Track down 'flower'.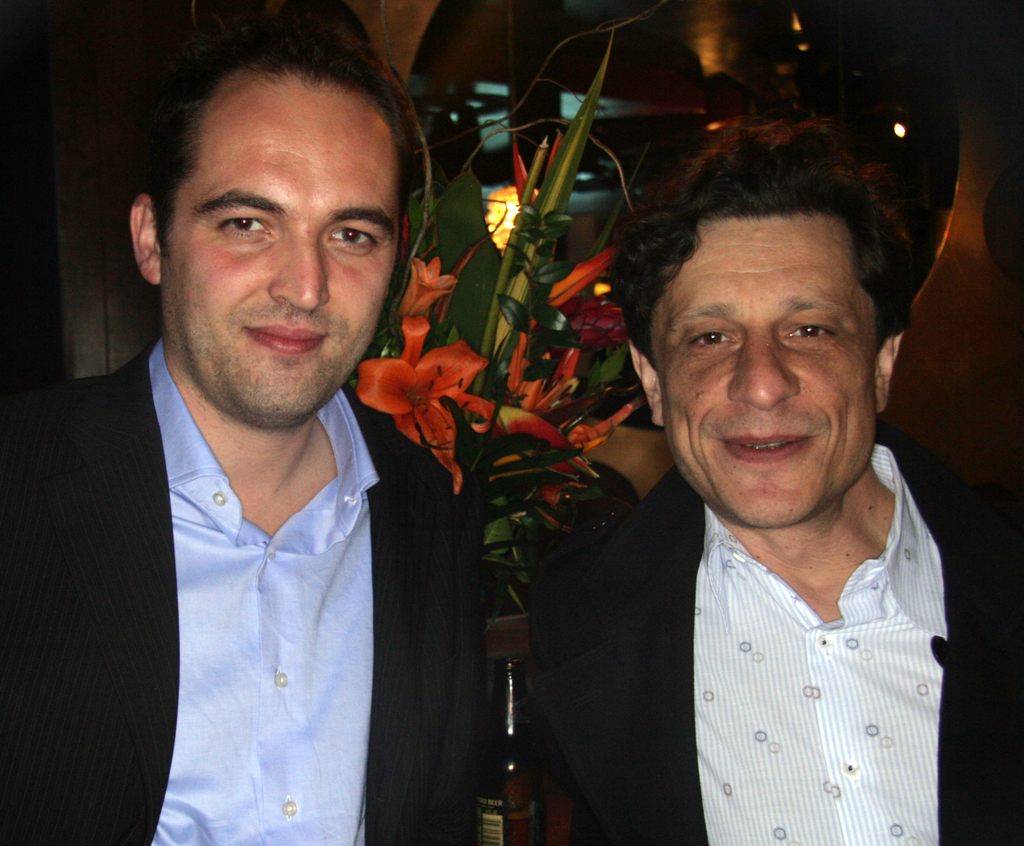
Tracked to 396:256:454:318.
